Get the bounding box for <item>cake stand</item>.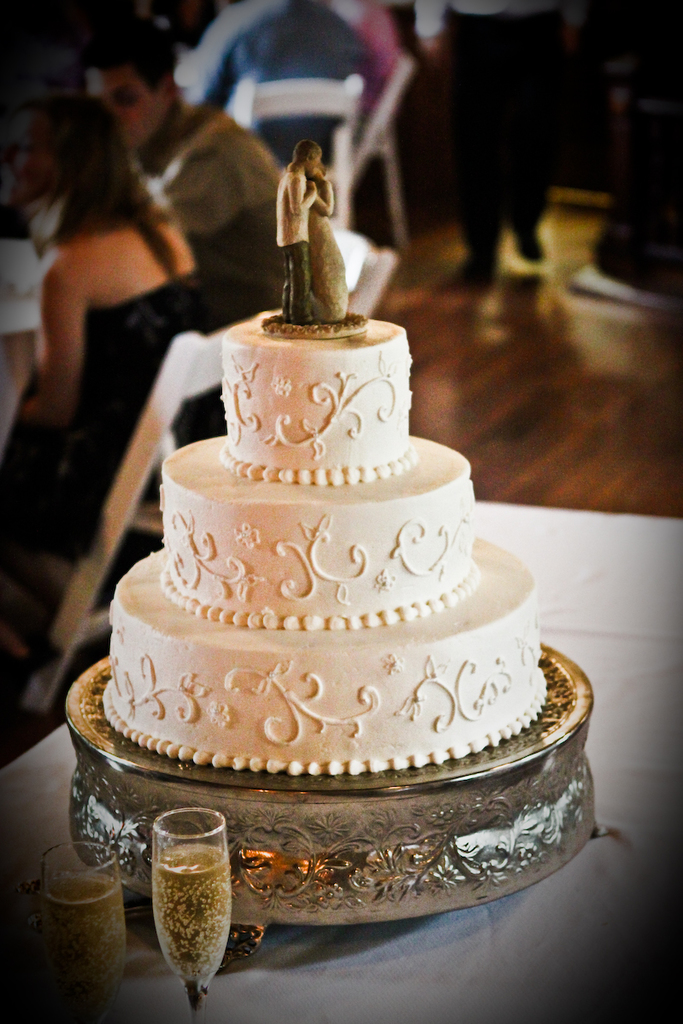
(64, 649, 598, 969).
